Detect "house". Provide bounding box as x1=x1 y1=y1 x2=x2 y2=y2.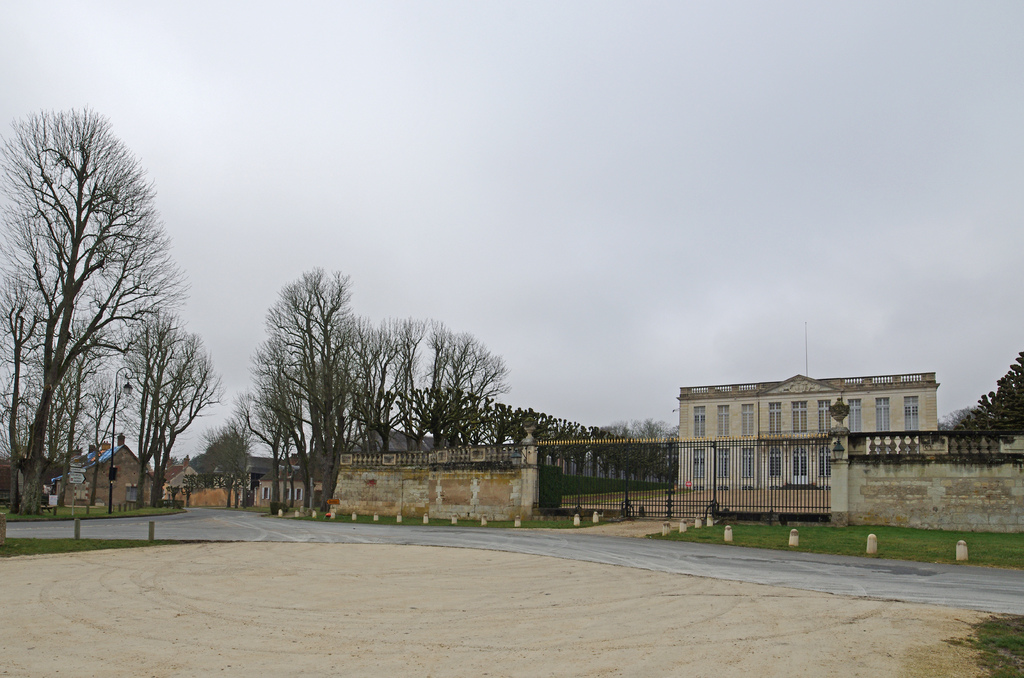
x1=255 y1=458 x2=316 y2=512.
